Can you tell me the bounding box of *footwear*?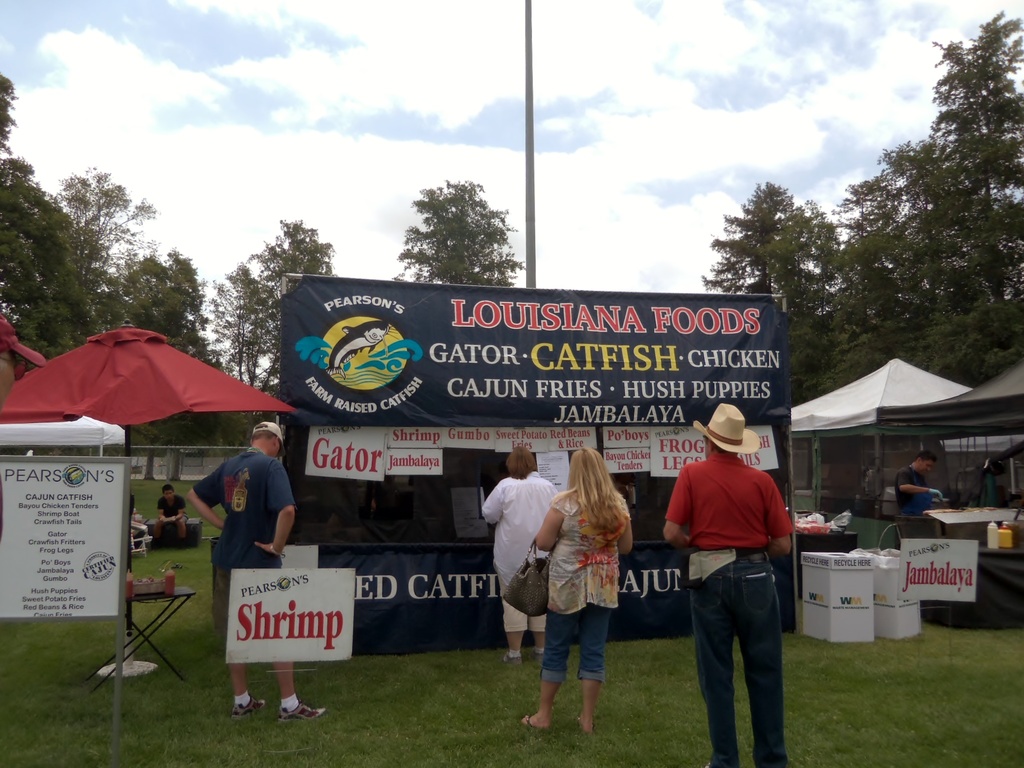
x1=232, y1=692, x2=262, y2=718.
